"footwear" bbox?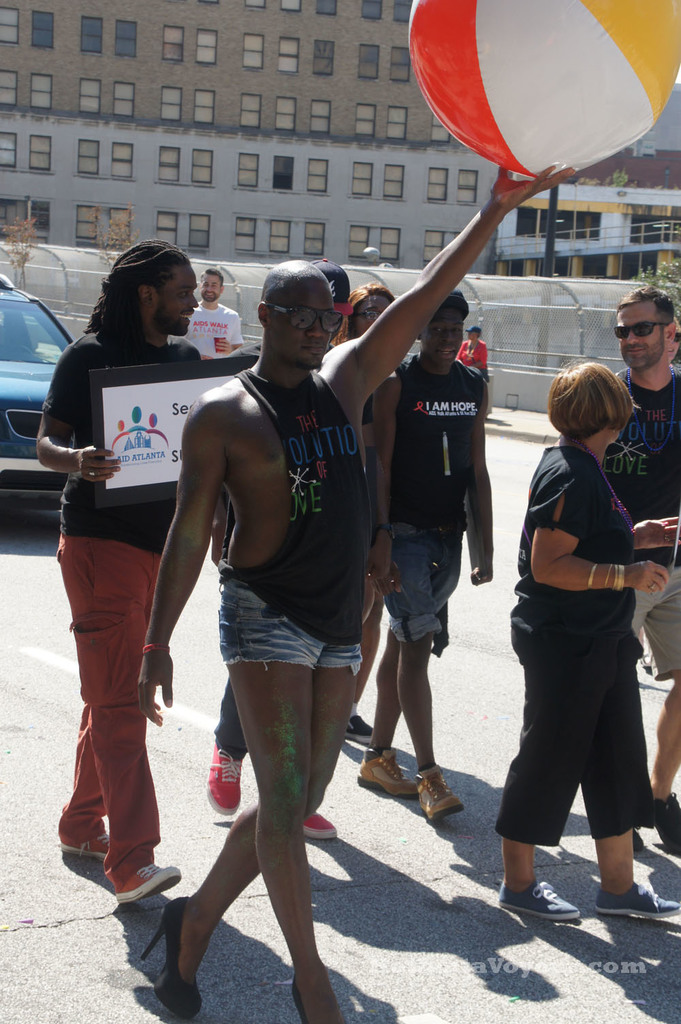
(378, 753, 451, 828)
